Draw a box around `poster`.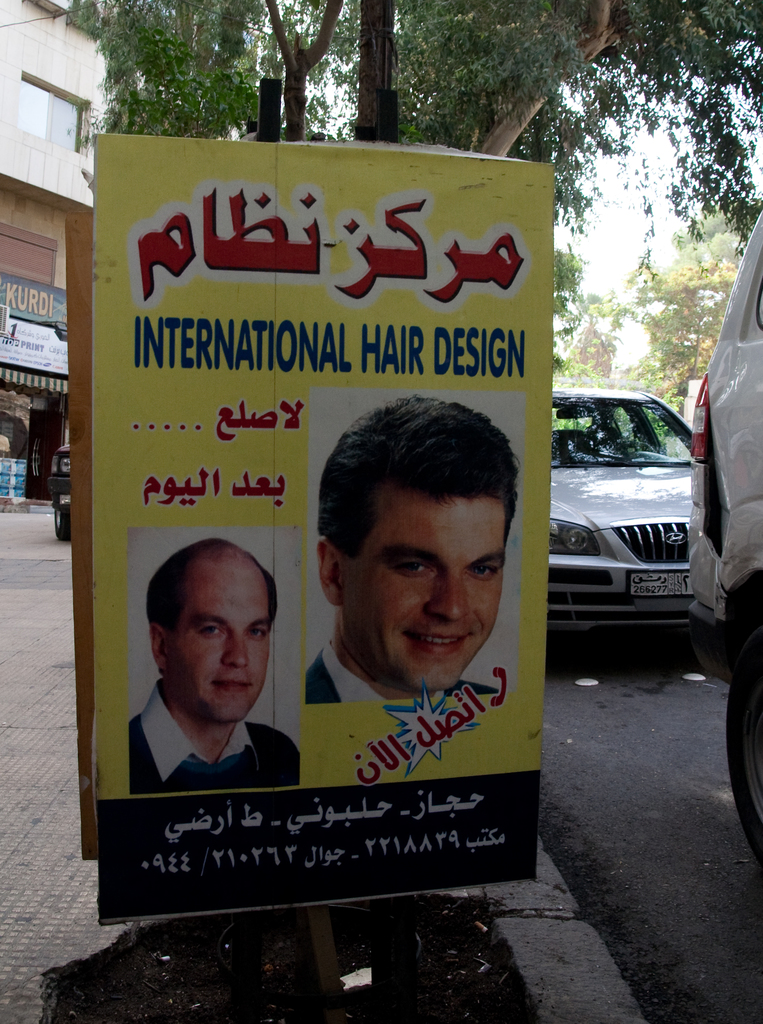
left=6, top=282, right=69, bottom=323.
